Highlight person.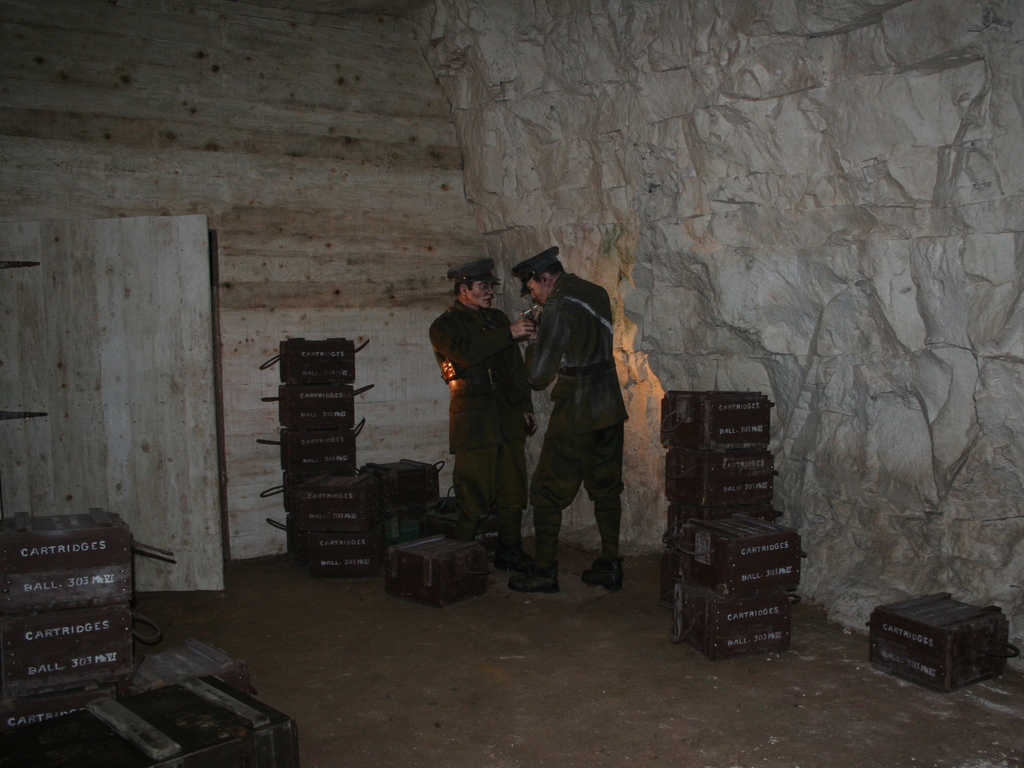
Highlighted region: l=507, t=243, r=626, b=598.
